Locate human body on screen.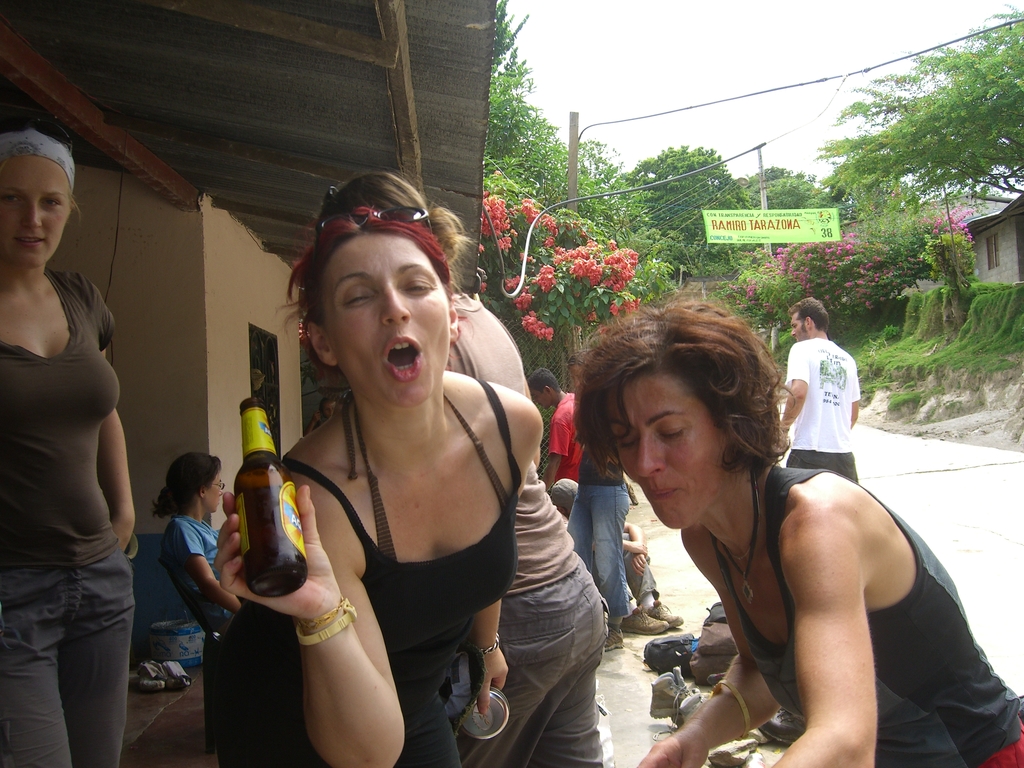
On screen at crop(213, 365, 549, 767).
